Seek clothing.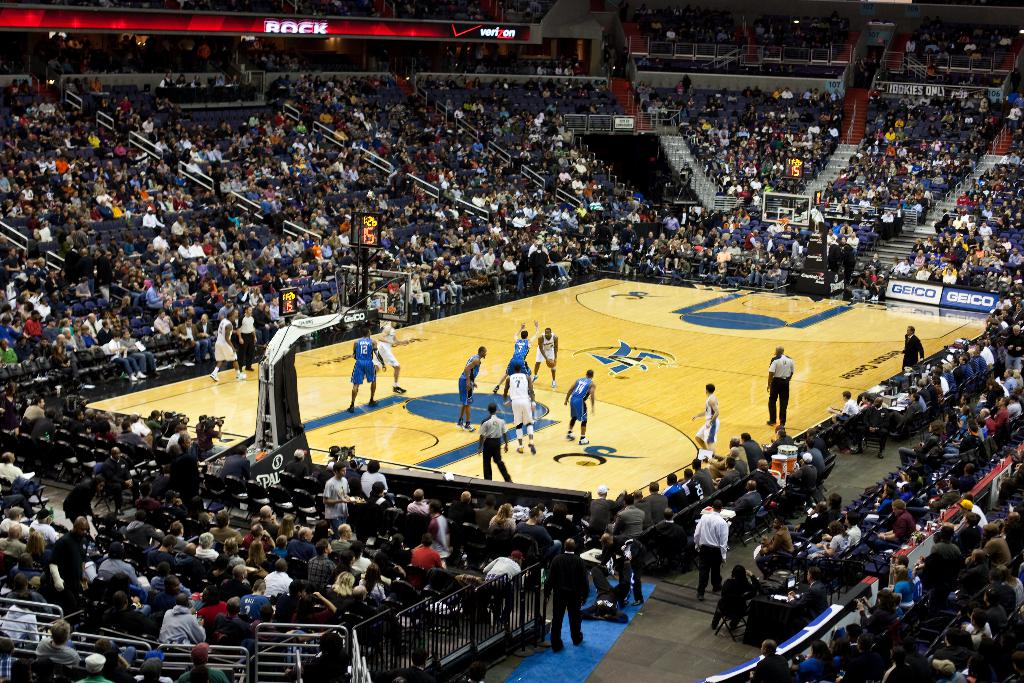
[207,315,242,363].
